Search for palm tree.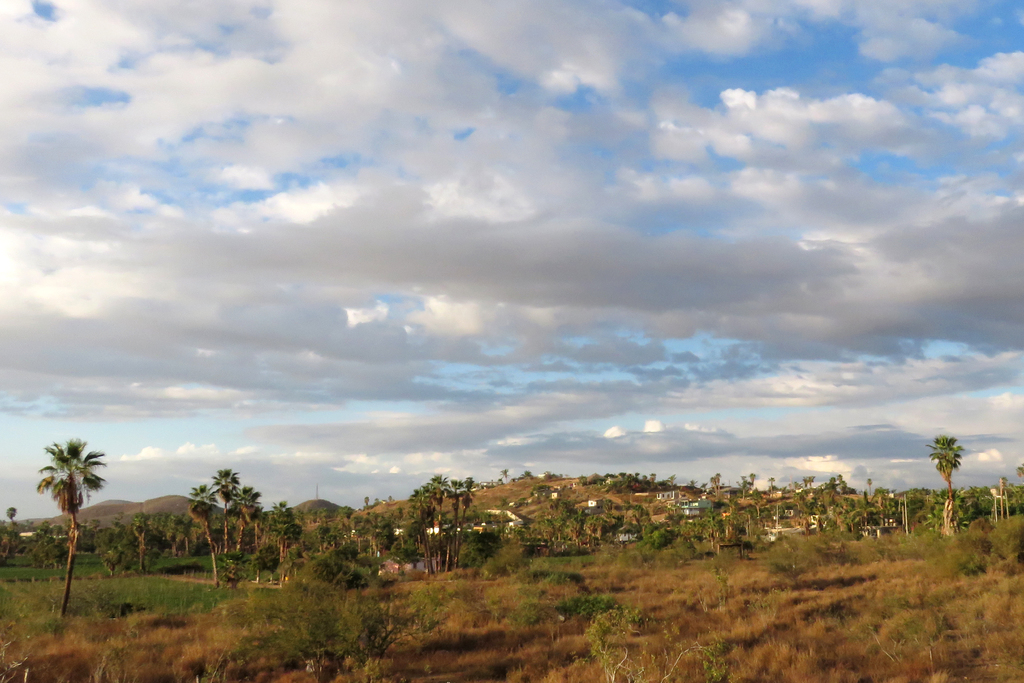
Found at [212, 473, 247, 569].
